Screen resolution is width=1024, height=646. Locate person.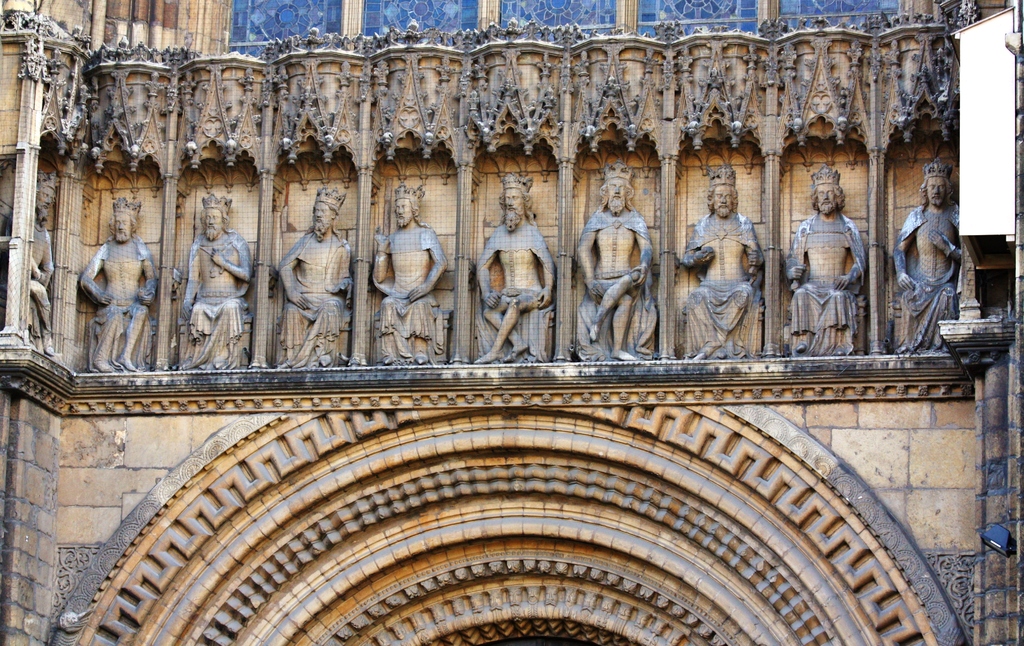
(785, 165, 867, 354).
